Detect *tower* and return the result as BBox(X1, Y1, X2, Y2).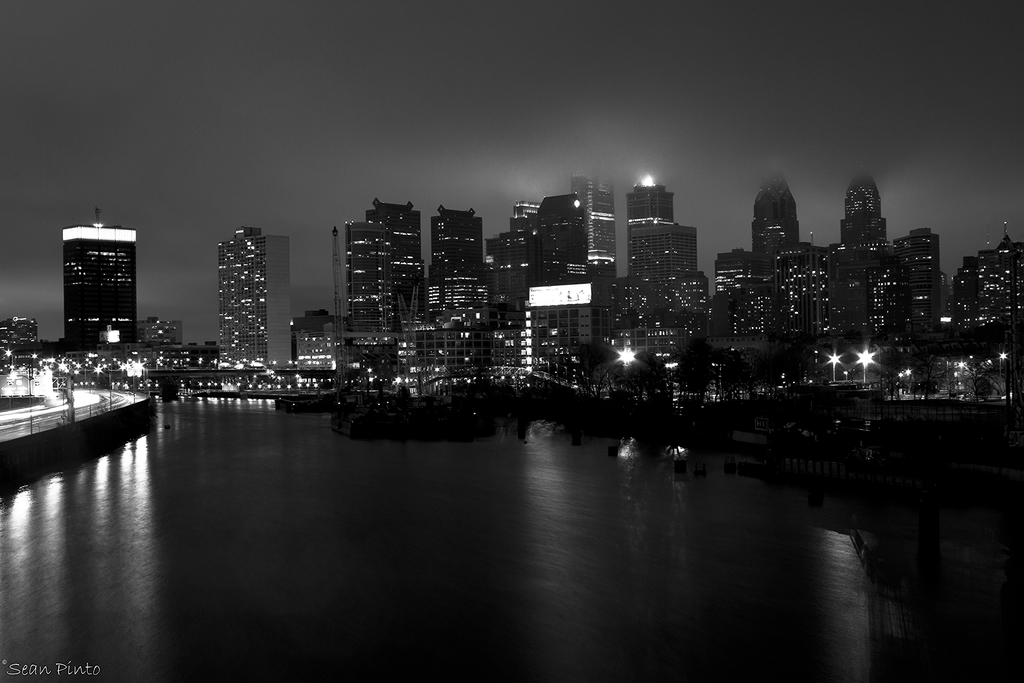
BBox(486, 220, 531, 364).
